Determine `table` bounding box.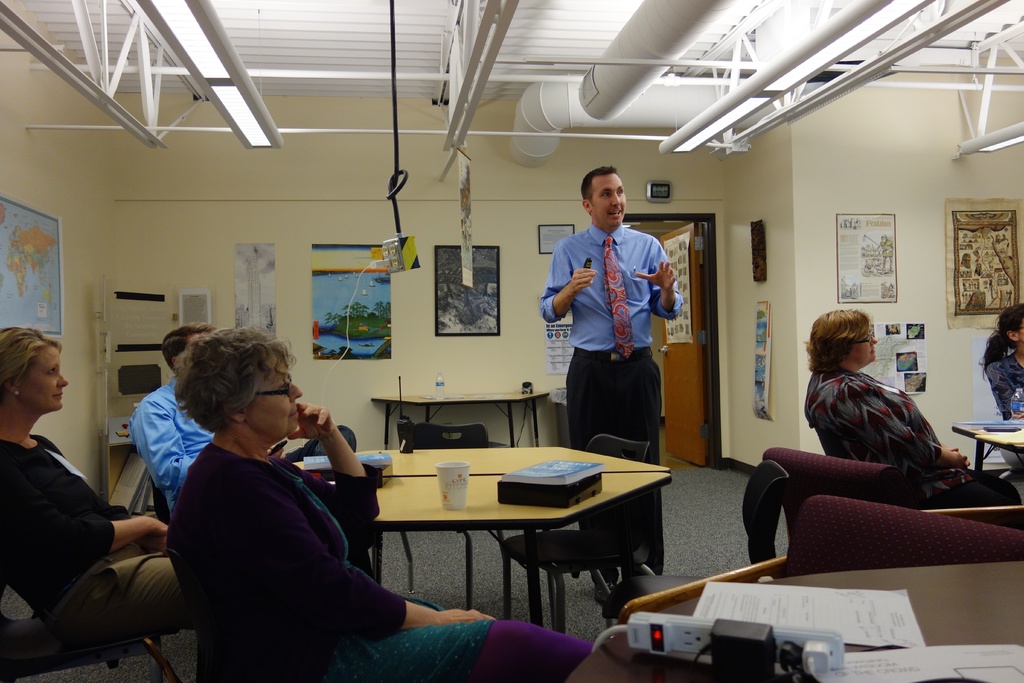
Determined: 331 445 675 628.
